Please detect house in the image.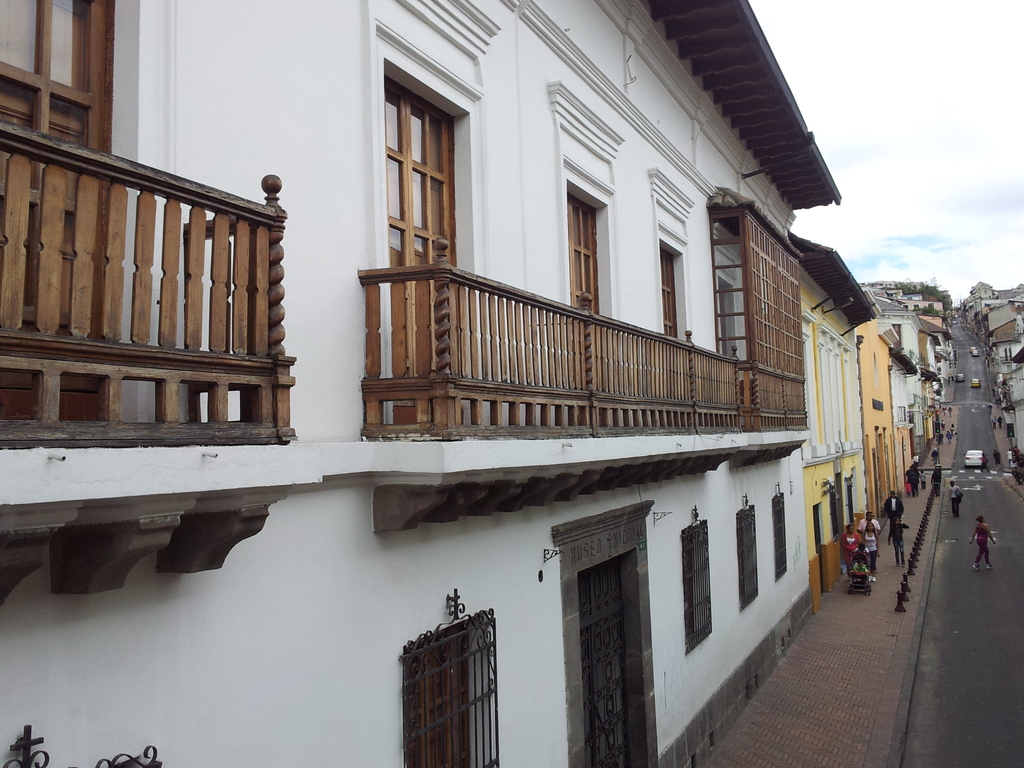
[868, 310, 915, 552].
